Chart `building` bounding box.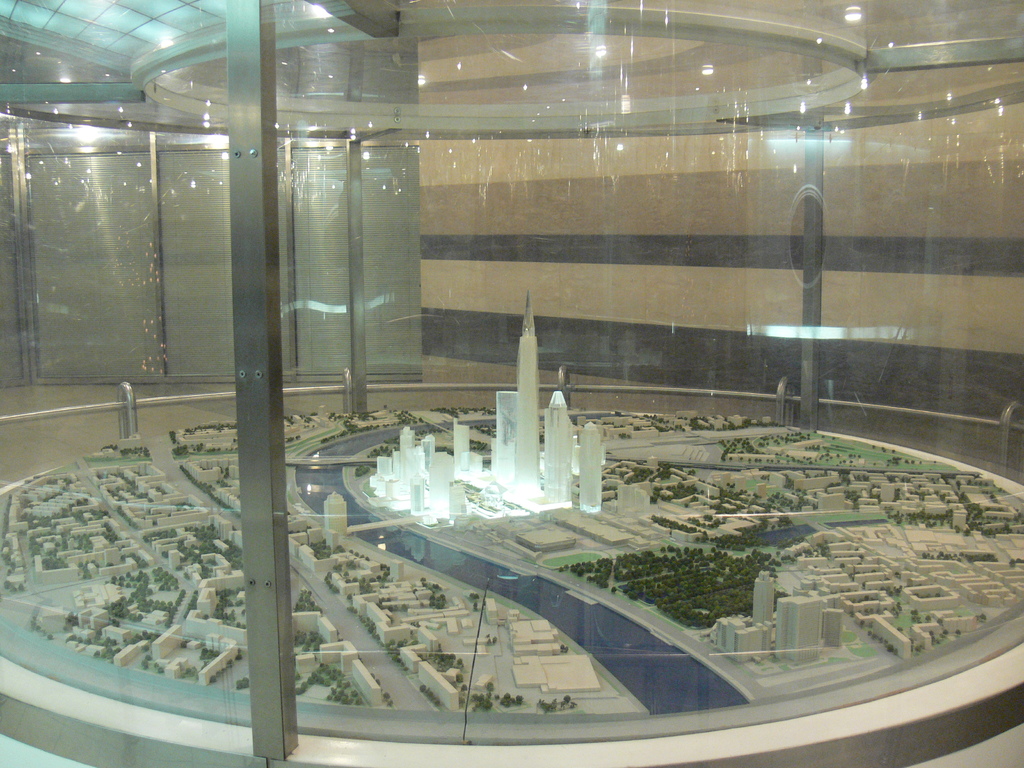
Charted: x1=0, y1=0, x2=1023, y2=767.
